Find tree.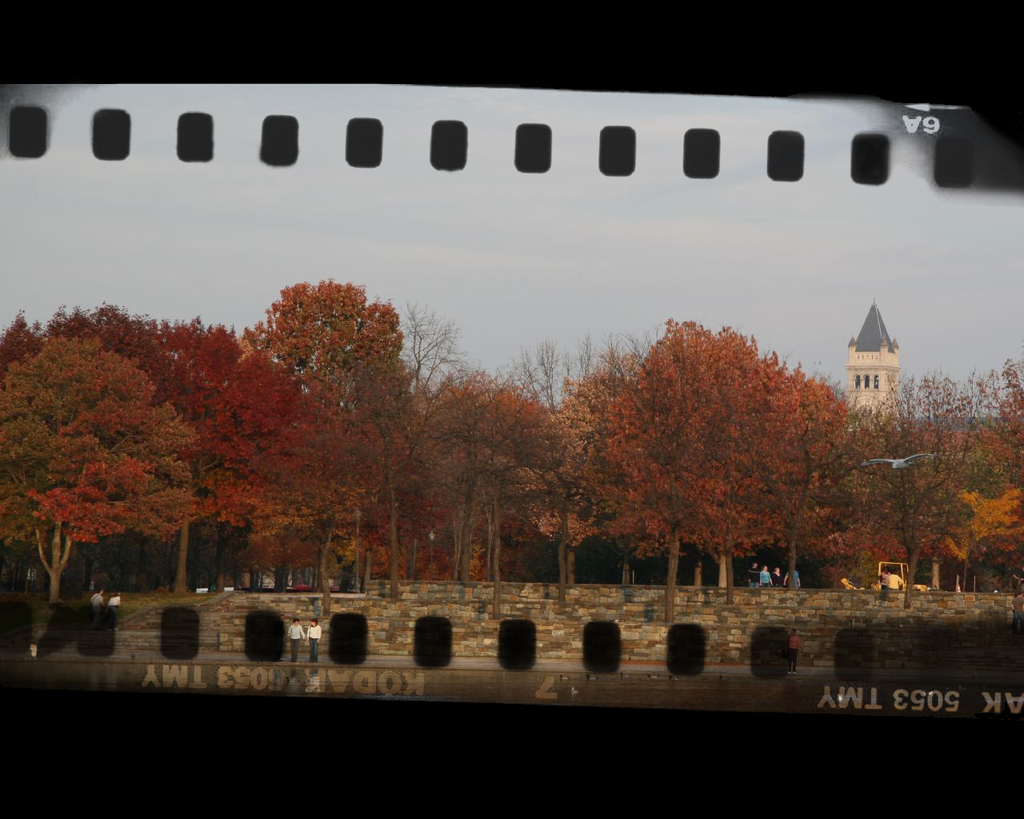
(left=523, top=296, right=885, bottom=573).
